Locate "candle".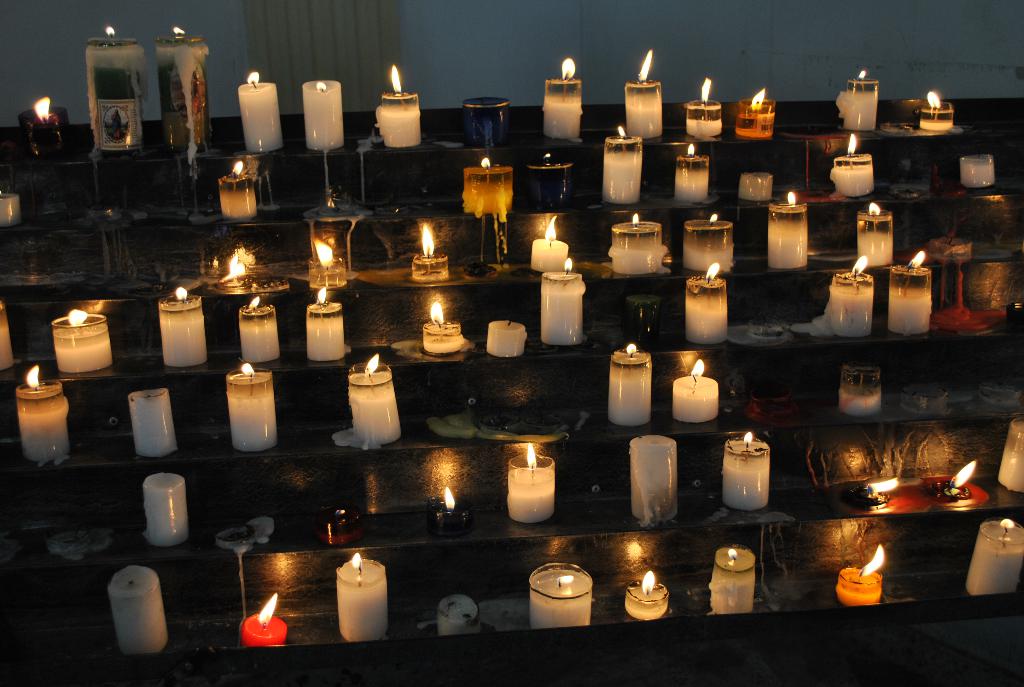
Bounding box: <bbox>301, 72, 343, 154</bbox>.
